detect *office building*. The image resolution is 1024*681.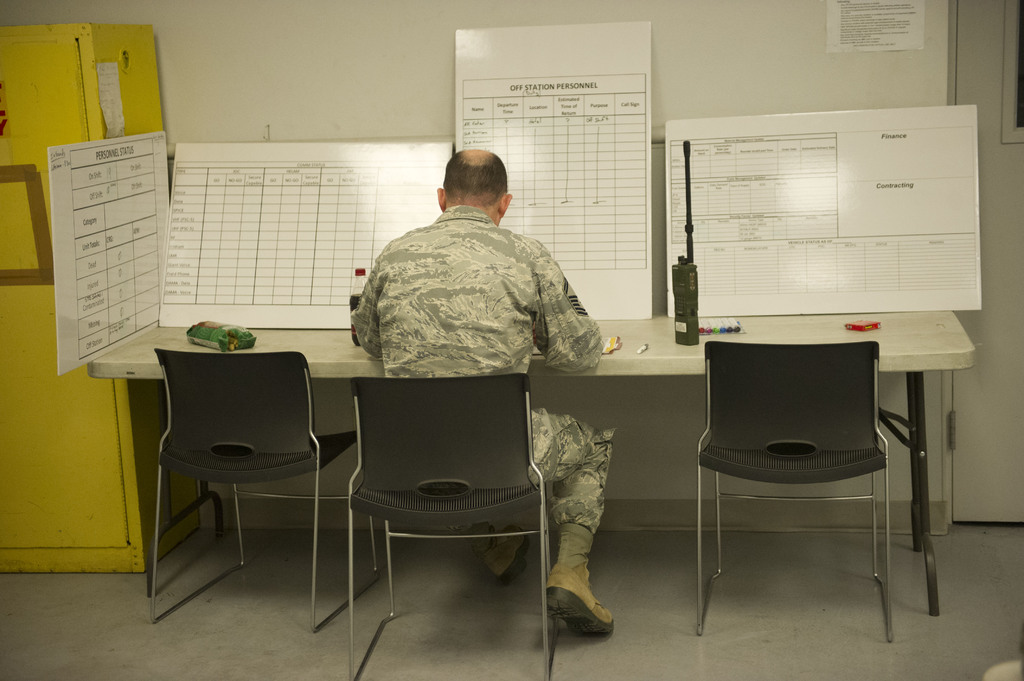
rect(0, 45, 1016, 645).
